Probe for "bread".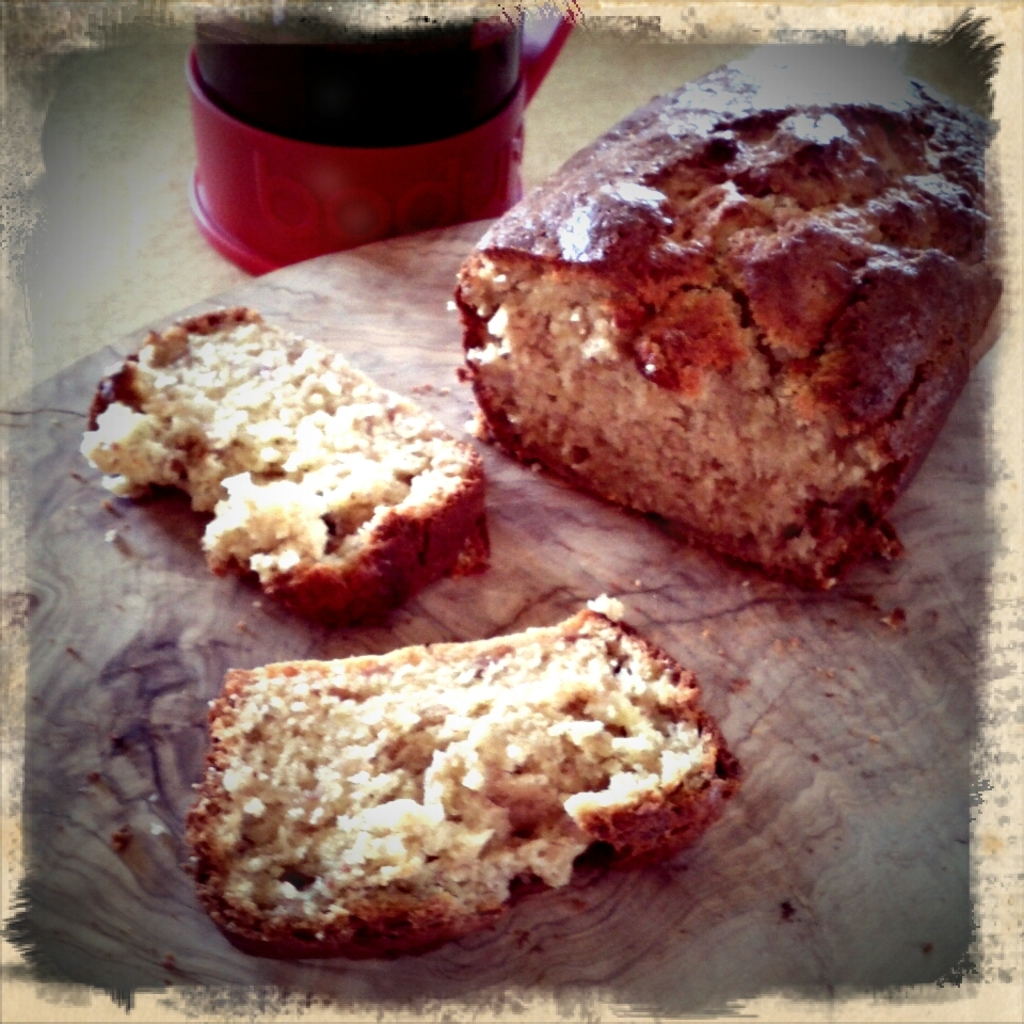
Probe result: left=452, top=43, right=1001, bottom=587.
